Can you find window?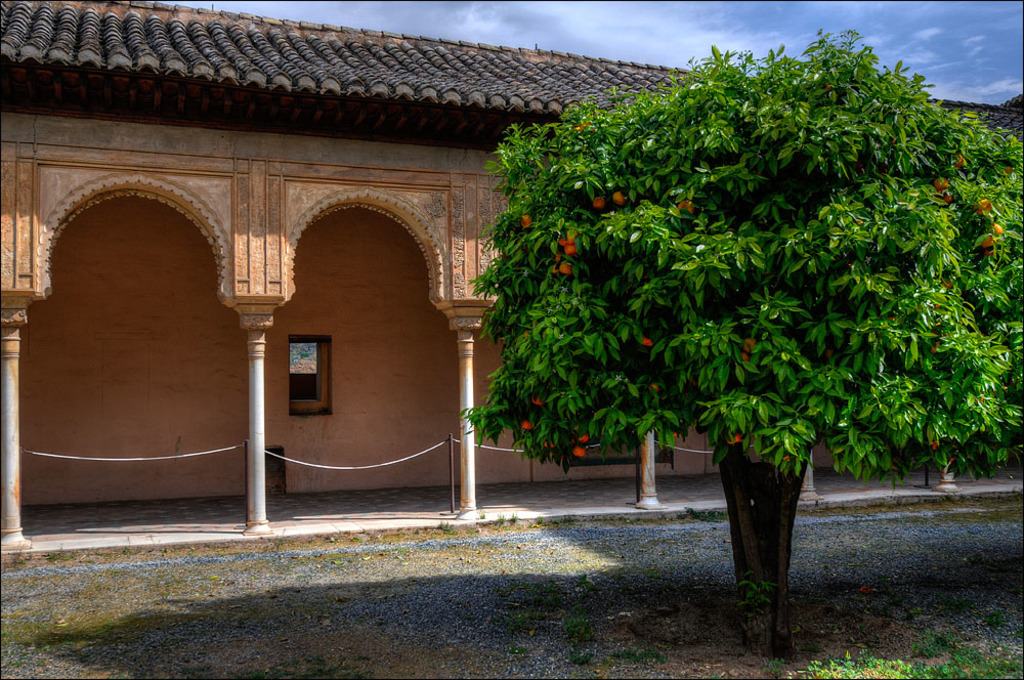
Yes, bounding box: {"left": 279, "top": 320, "right": 331, "bottom": 416}.
